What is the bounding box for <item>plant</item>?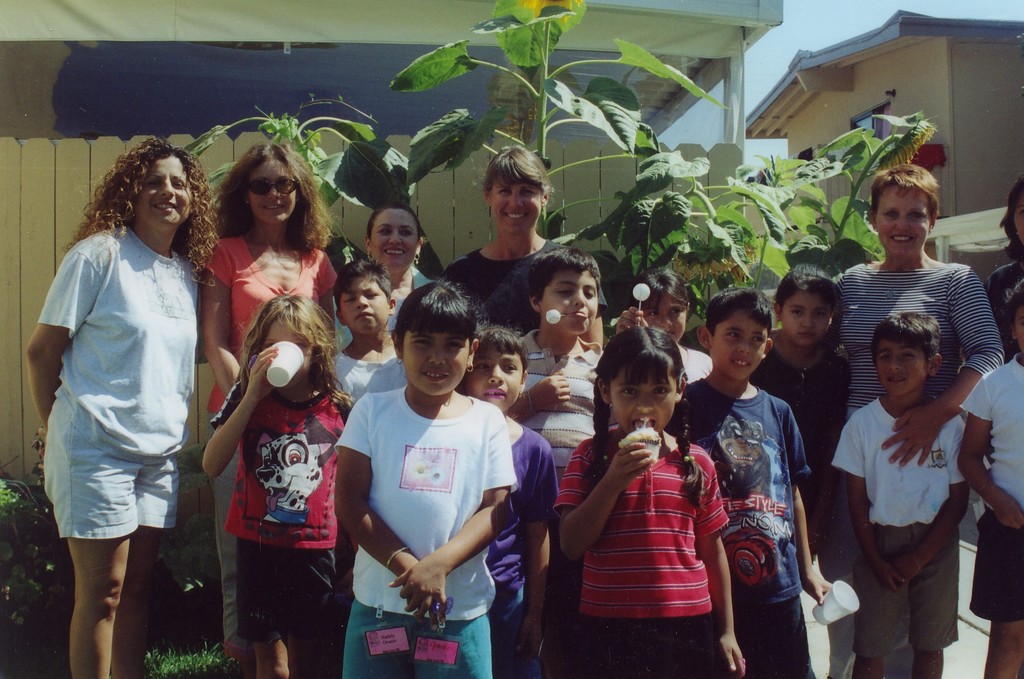
182:0:939:332.
